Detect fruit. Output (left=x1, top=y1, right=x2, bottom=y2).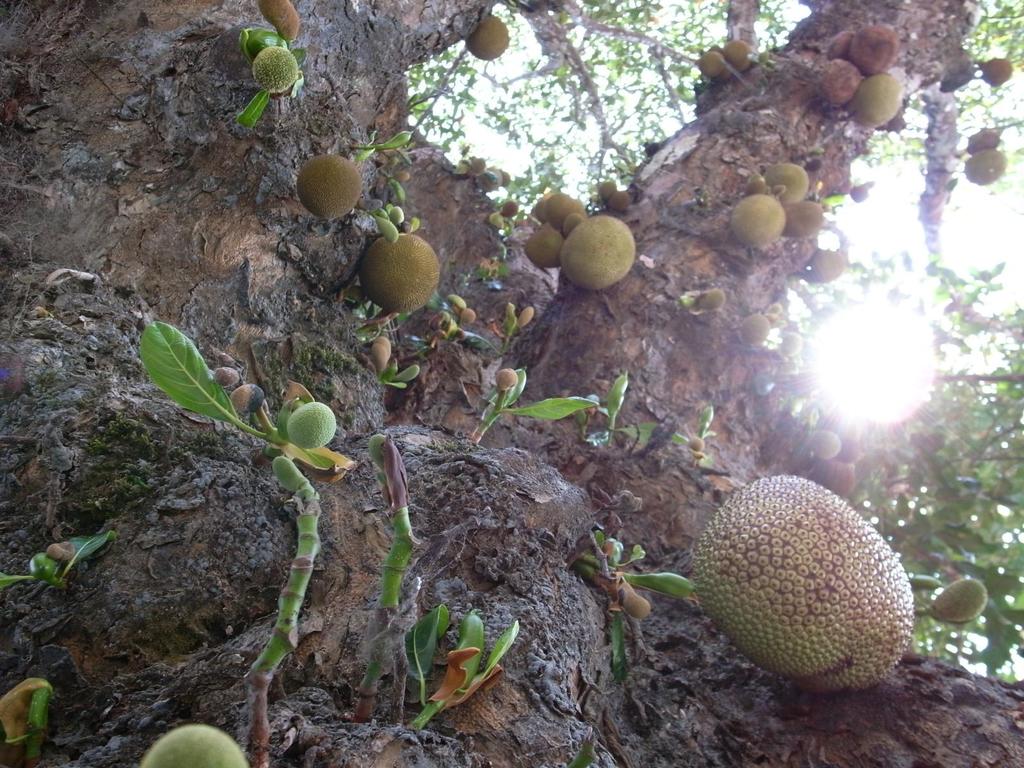
(left=552, top=197, right=644, bottom=289).
